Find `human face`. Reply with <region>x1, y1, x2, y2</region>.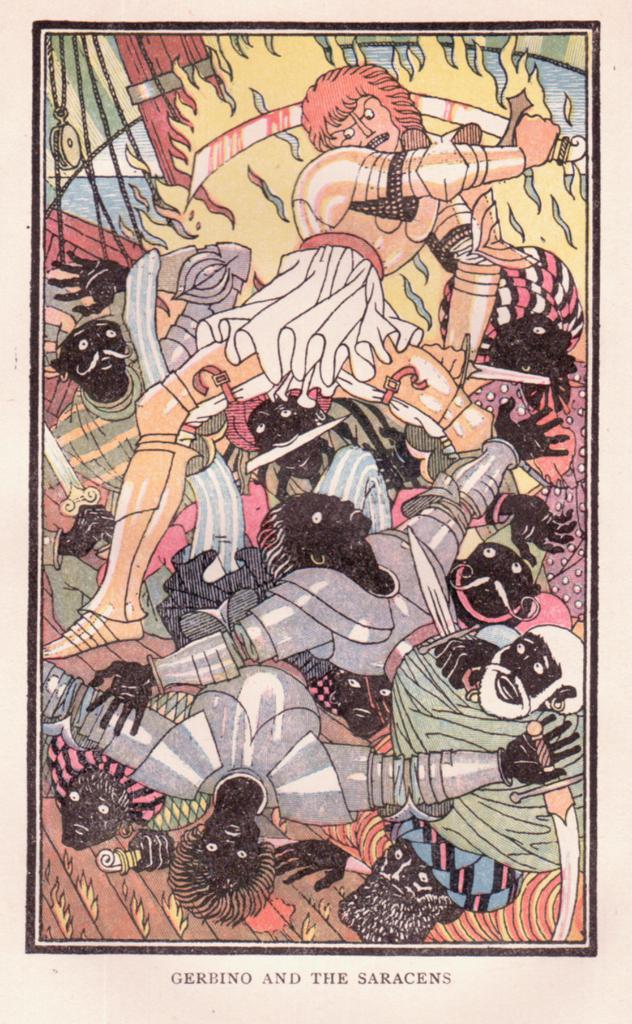
<region>462, 550, 529, 611</region>.
